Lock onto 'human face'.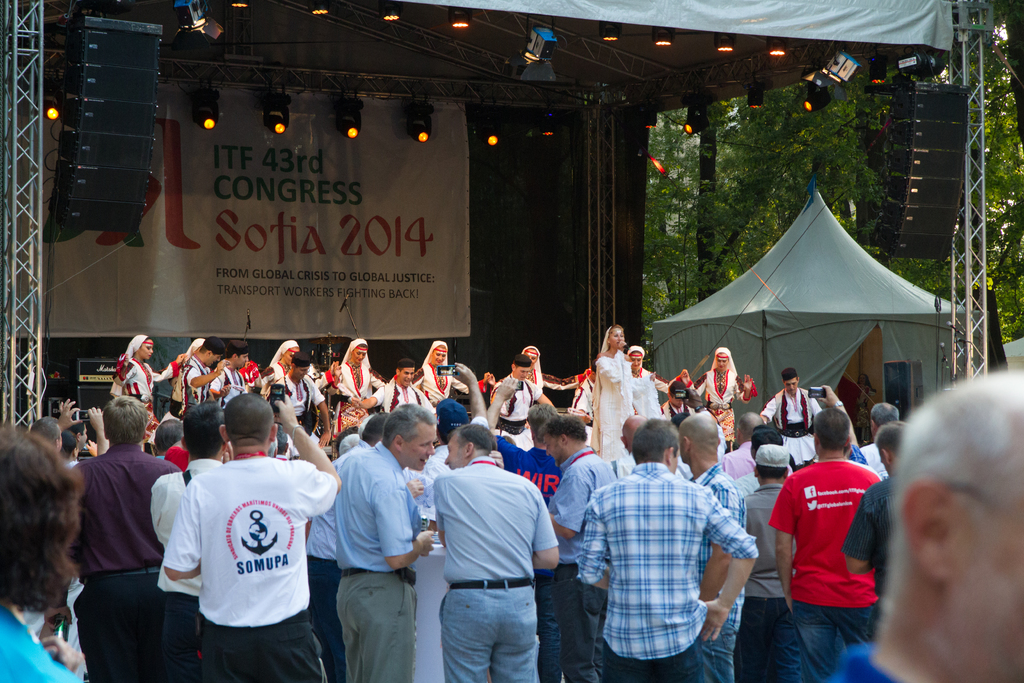
Locked: x1=611, y1=334, x2=623, y2=348.
